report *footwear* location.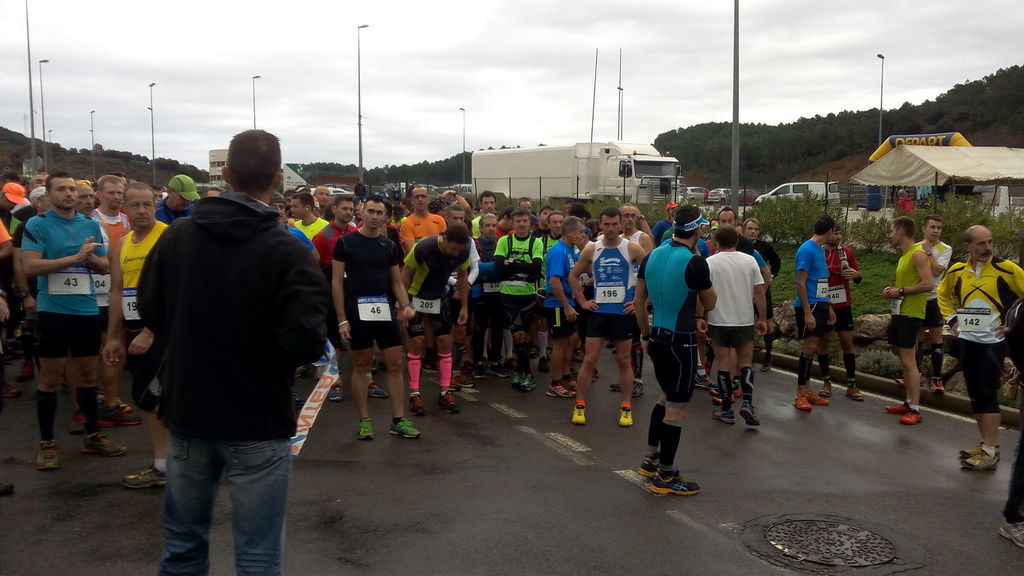
Report: bbox=(14, 363, 33, 385).
